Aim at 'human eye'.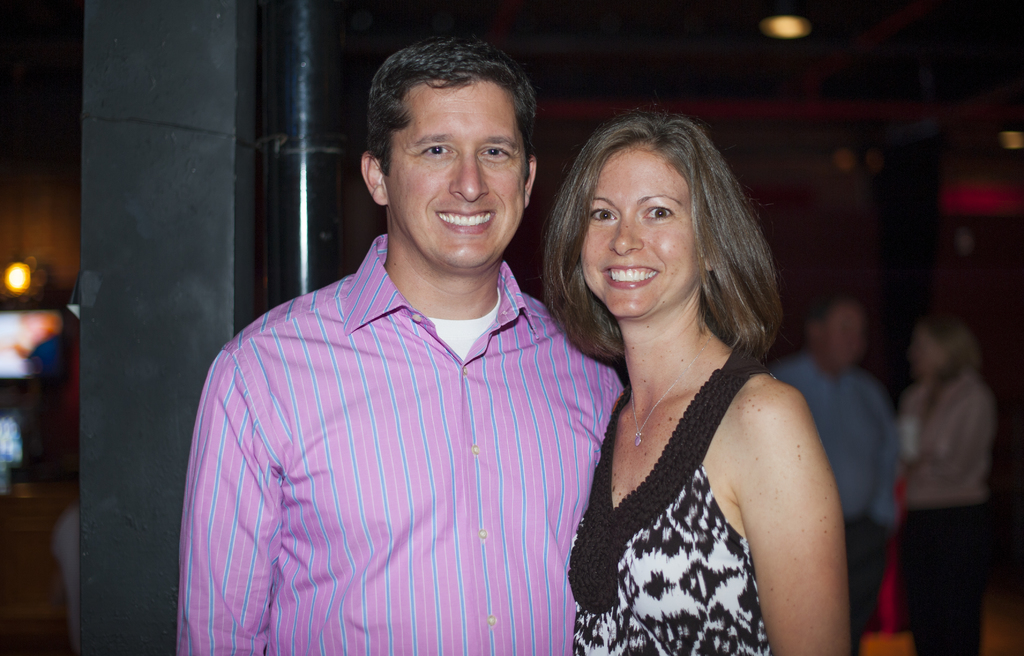
Aimed at 590/204/618/225.
